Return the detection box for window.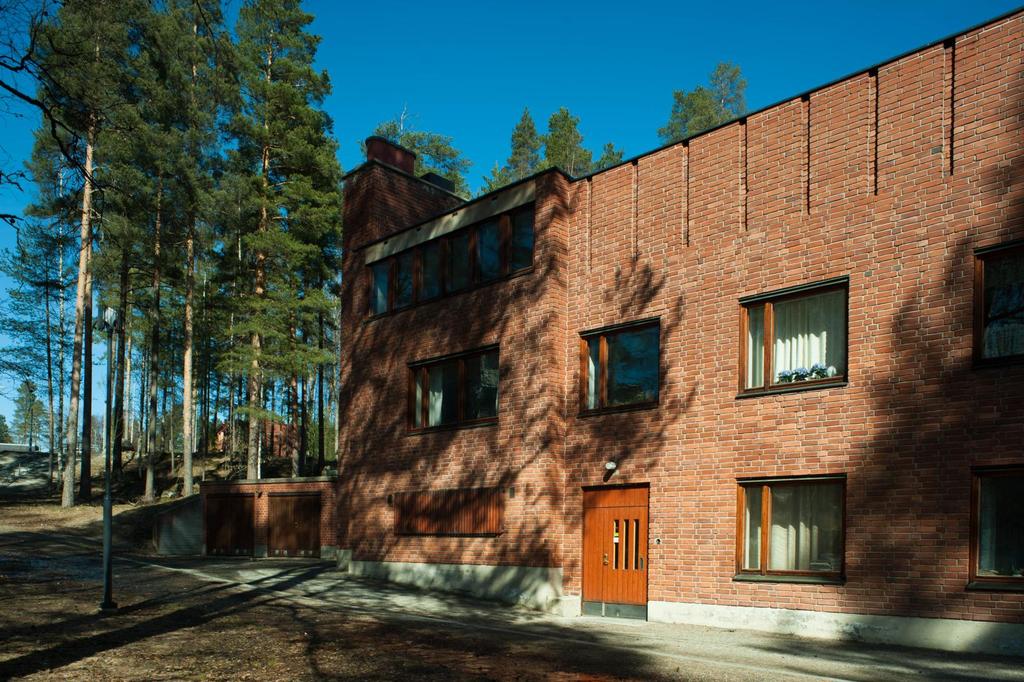
pyautogui.locateOnScreen(750, 460, 857, 585).
